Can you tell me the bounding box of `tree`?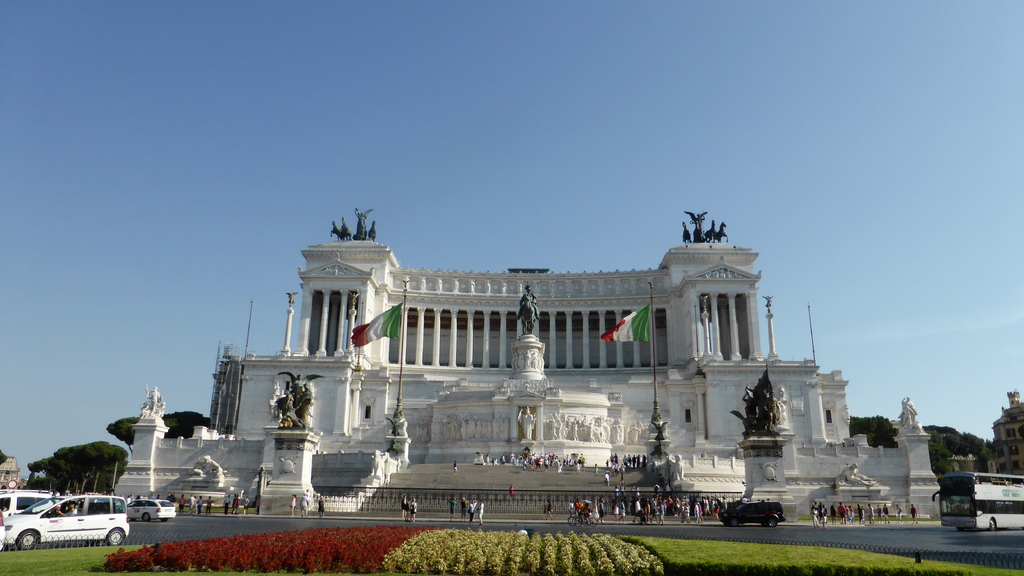
Rect(106, 412, 138, 441).
